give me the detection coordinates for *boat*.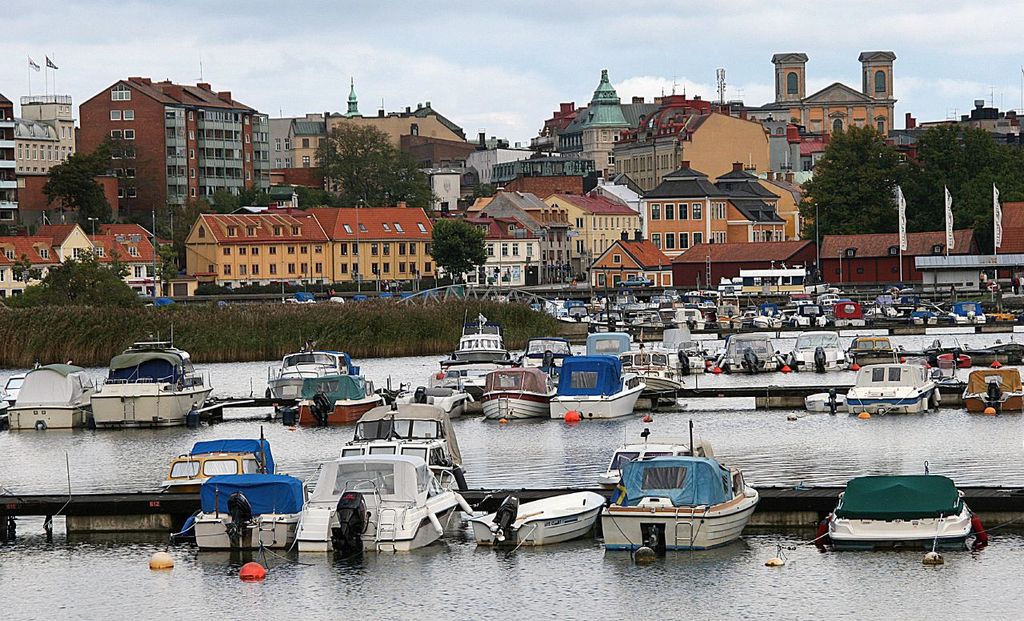
(5,359,97,431).
